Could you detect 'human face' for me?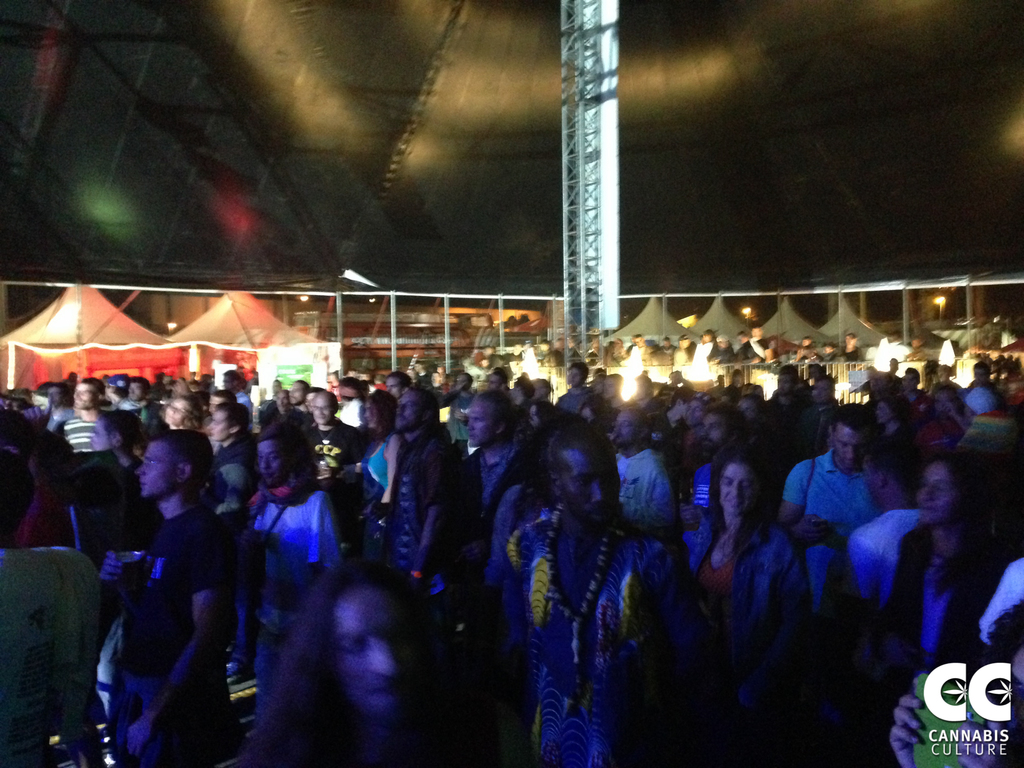
Detection result: crop(797, 335, 810, 346).
